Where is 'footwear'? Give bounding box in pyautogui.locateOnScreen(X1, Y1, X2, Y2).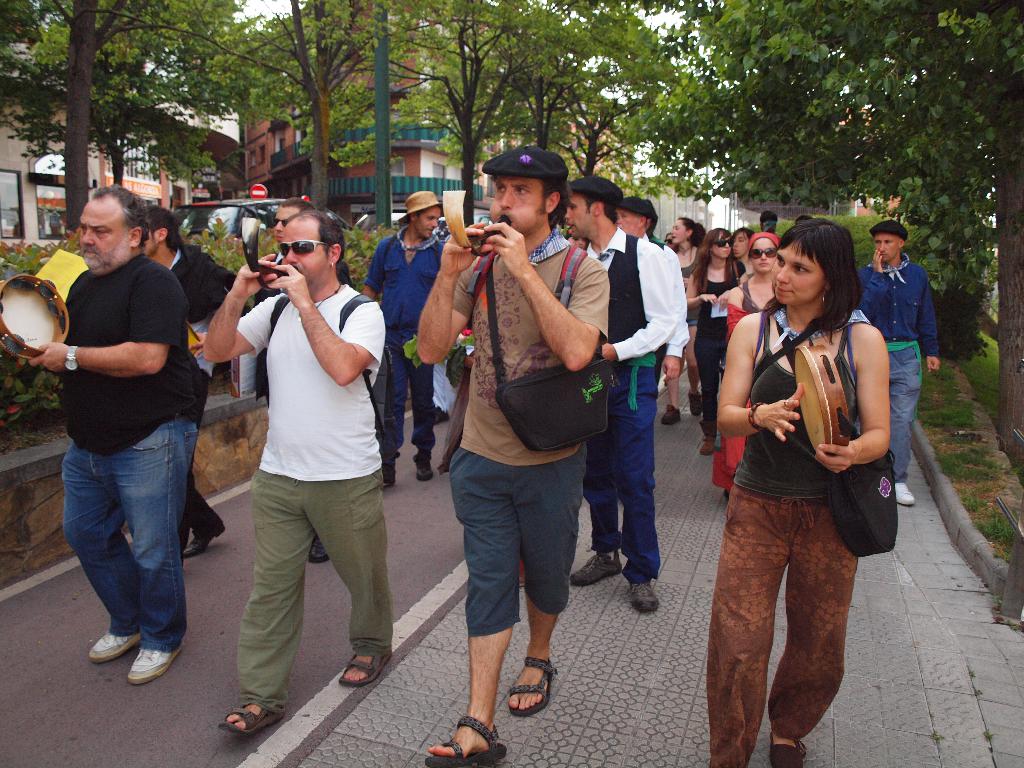
pyautogui.locateOnScreen(88, 636, 136, 658).
